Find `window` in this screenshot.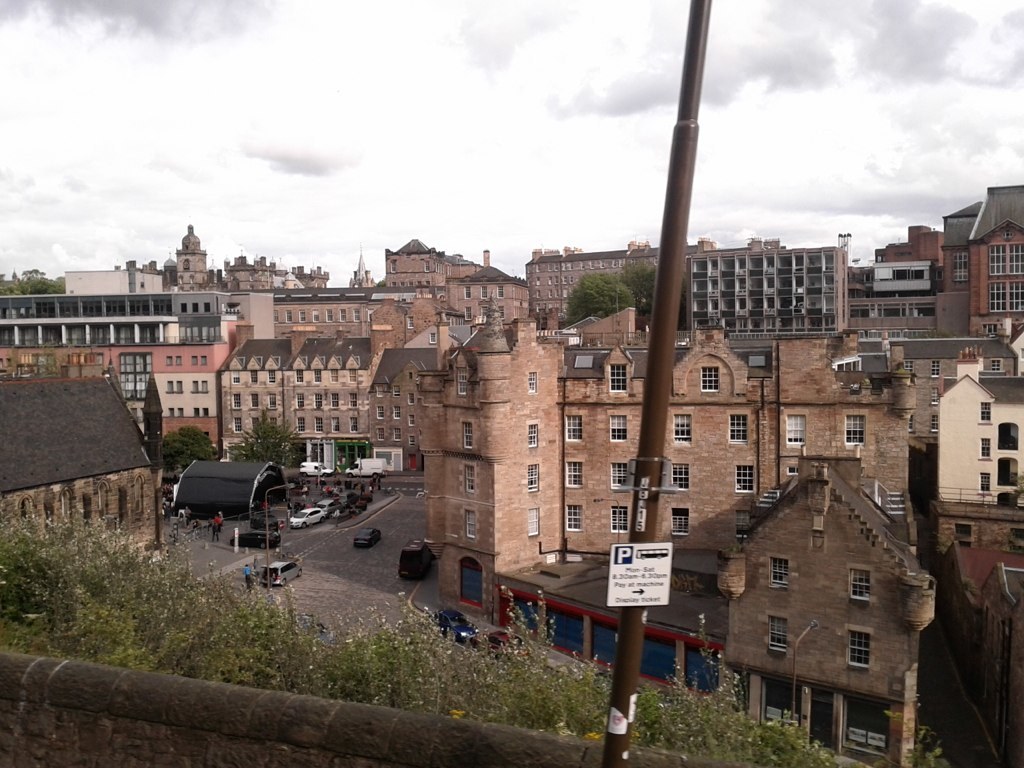
The bounding box for `window` is l=409, t=437, r=410, b=441.
